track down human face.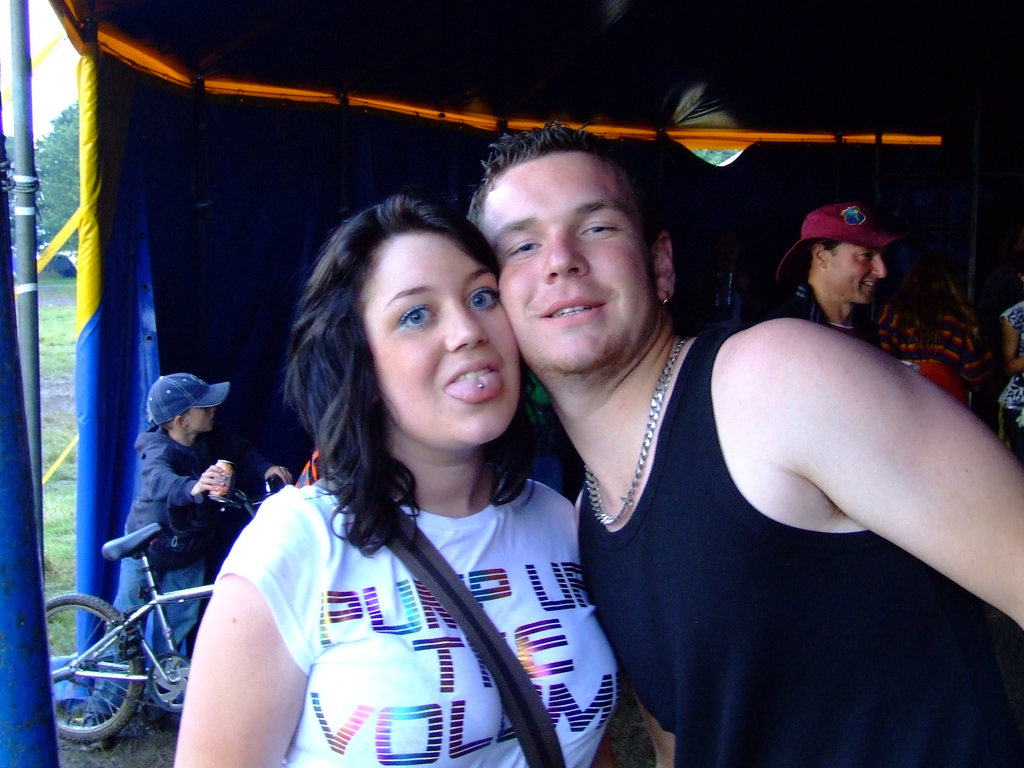
Tracked to bbox=(828, 245, 886, 303).
